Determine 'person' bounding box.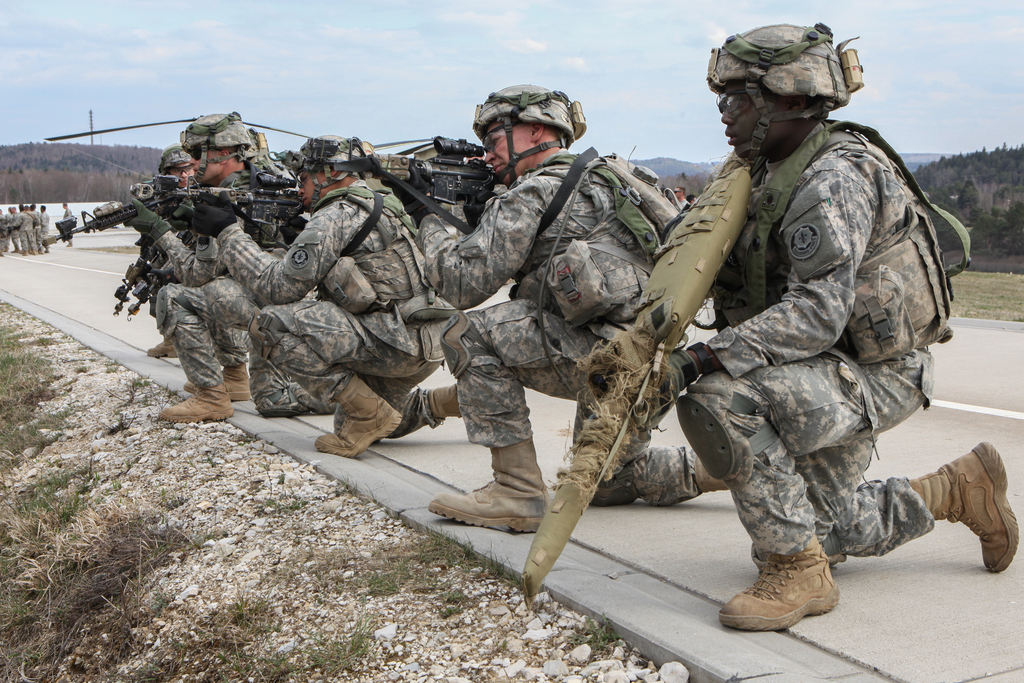
Determined: x1=580, y1=14, x2=1018, y2=635.
